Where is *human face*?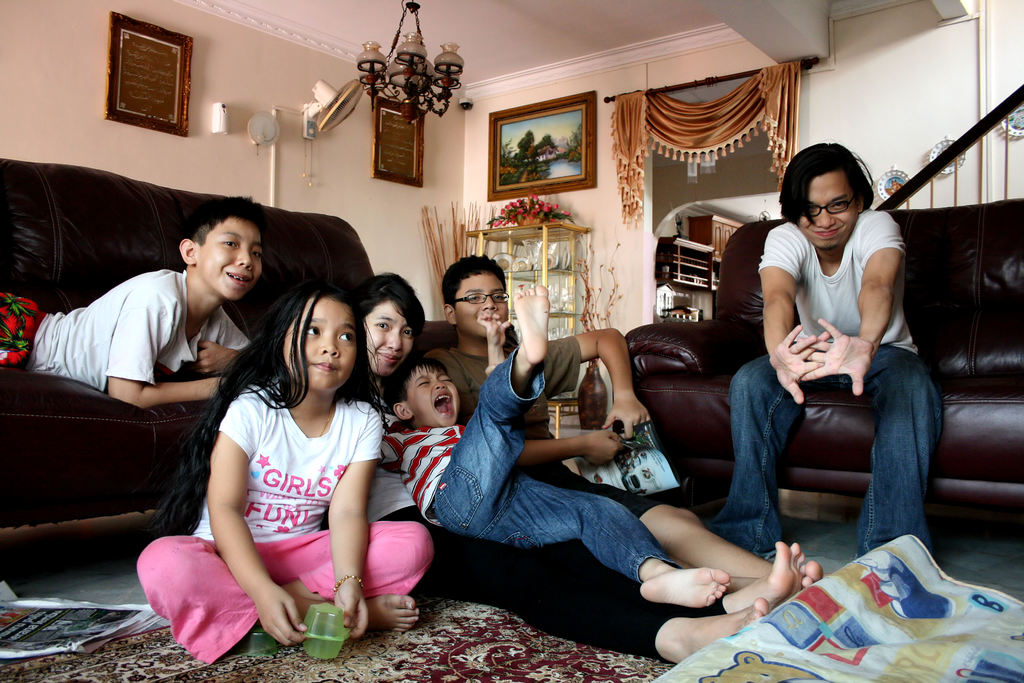
[left=407, top=365, right=460, bottom=424].
